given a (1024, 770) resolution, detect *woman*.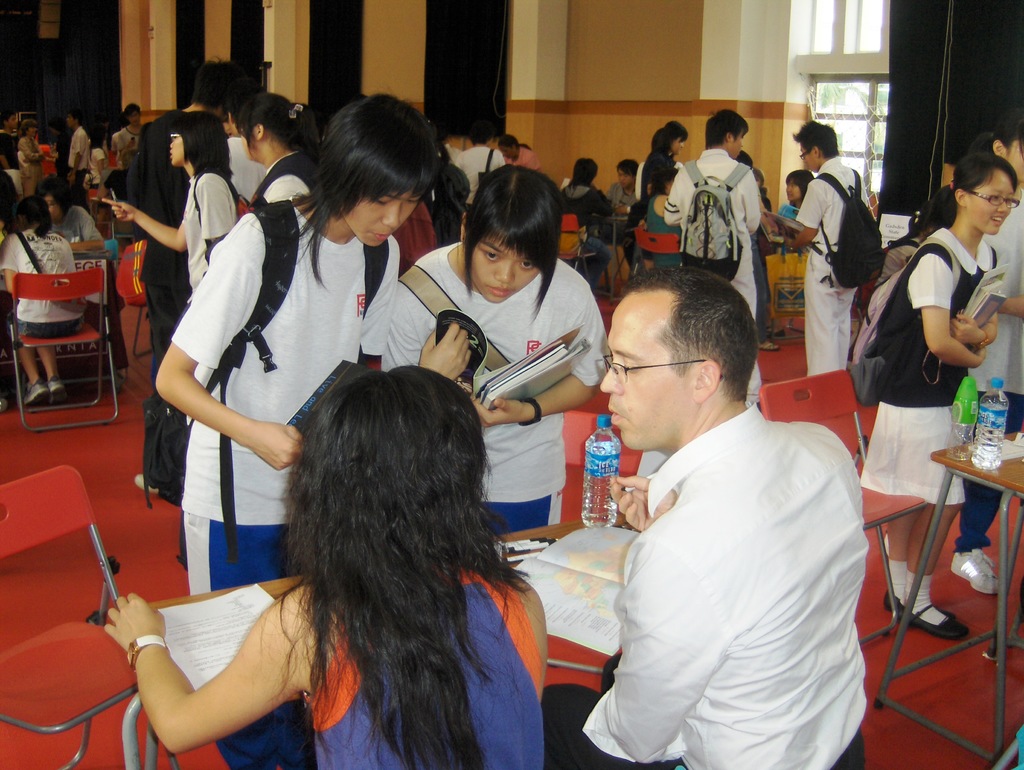
(x1=0, y1=200, x2=99, y2=403).
